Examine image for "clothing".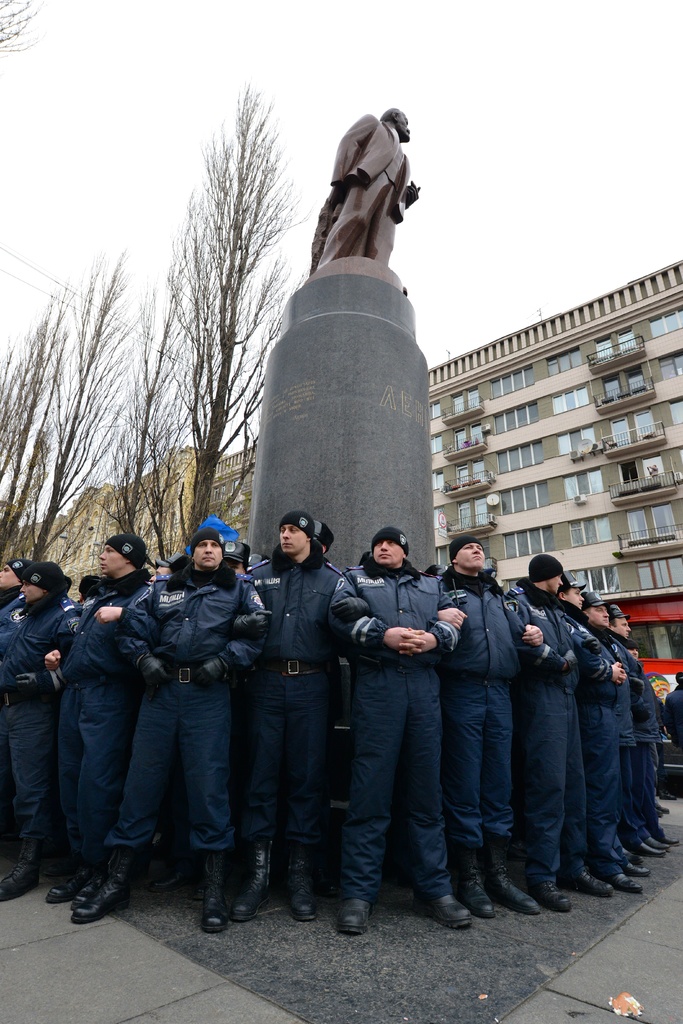
Examination result: (0, 595, 81, 859).
